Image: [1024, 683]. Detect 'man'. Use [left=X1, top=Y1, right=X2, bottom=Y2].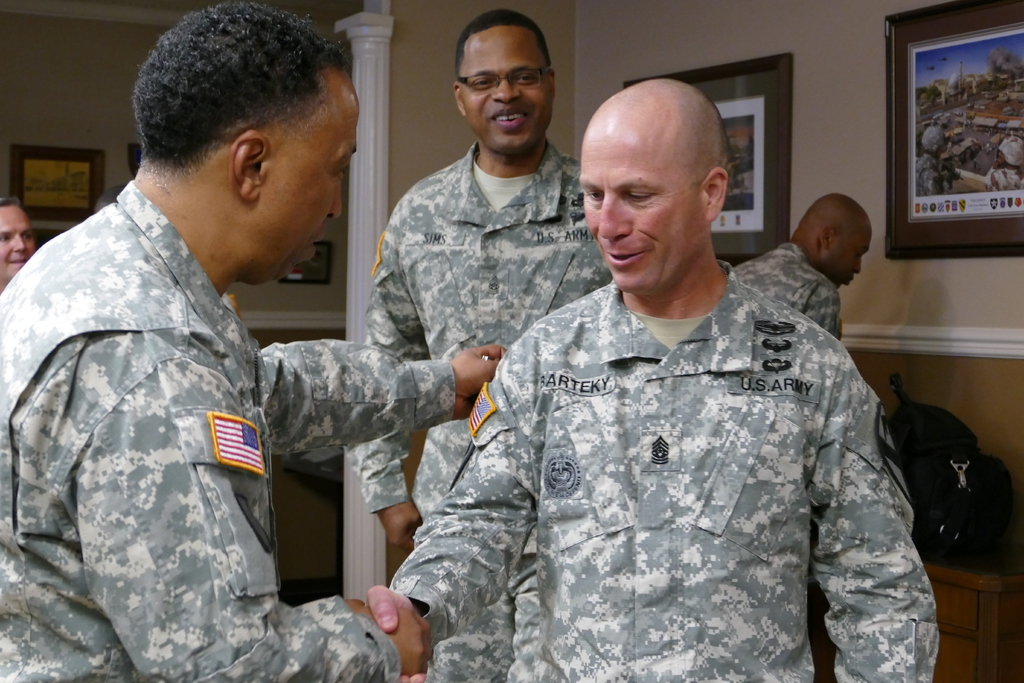
[left=349, top=13, right=616, bottom=554].
